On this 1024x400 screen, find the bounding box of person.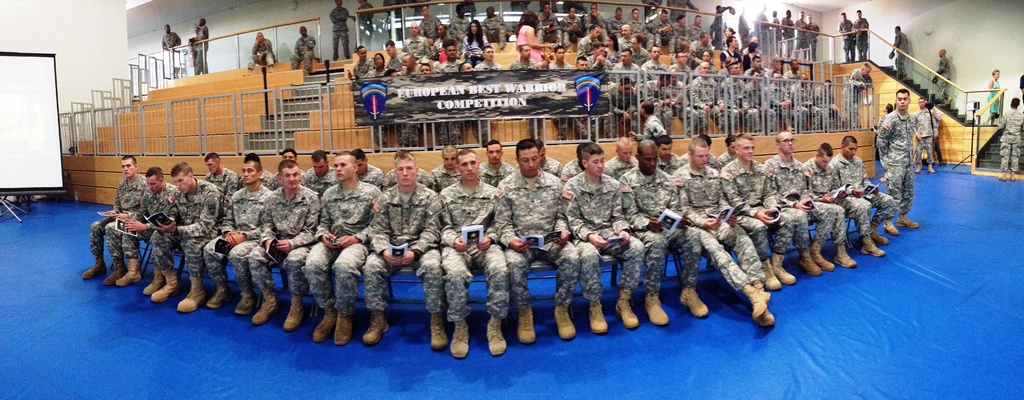
Bounding box: [561,143,638,334].
